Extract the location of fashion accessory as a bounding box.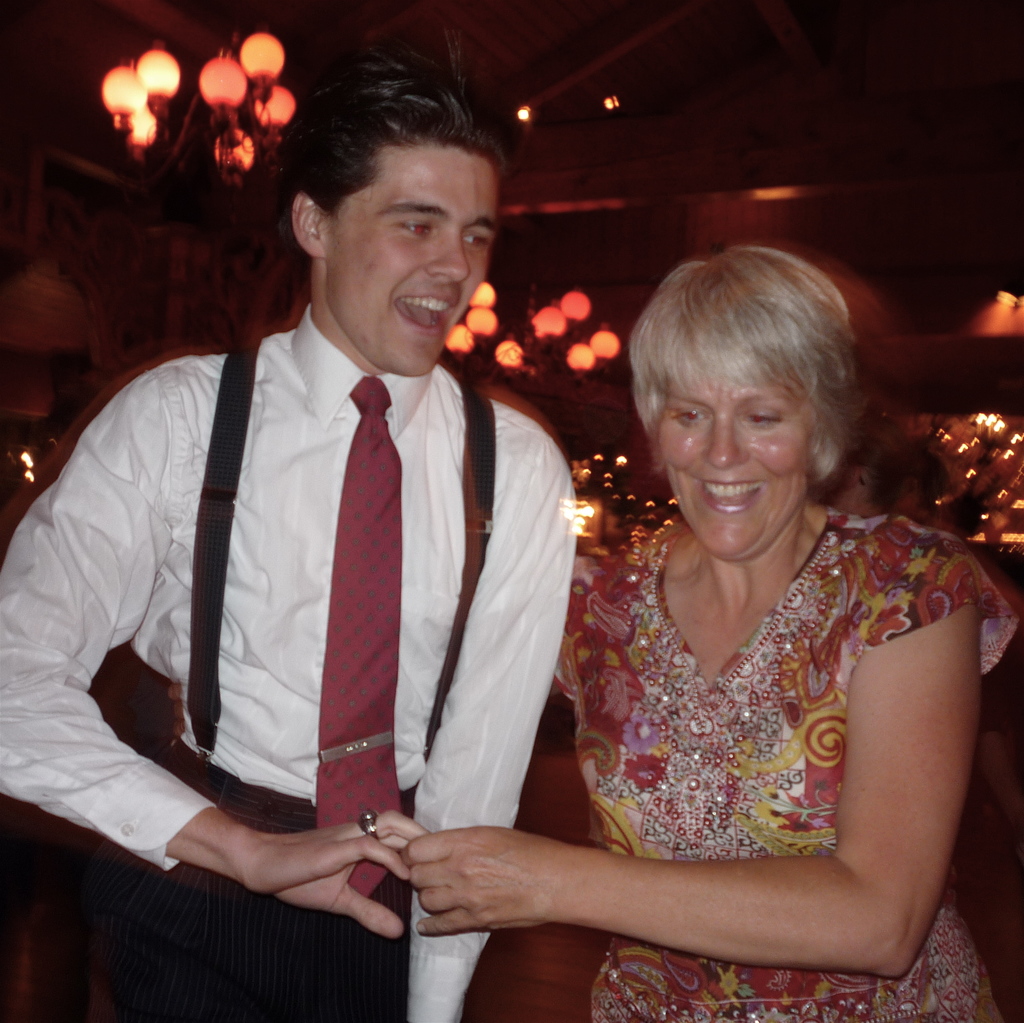
detection(352, 805, 380, 839).
